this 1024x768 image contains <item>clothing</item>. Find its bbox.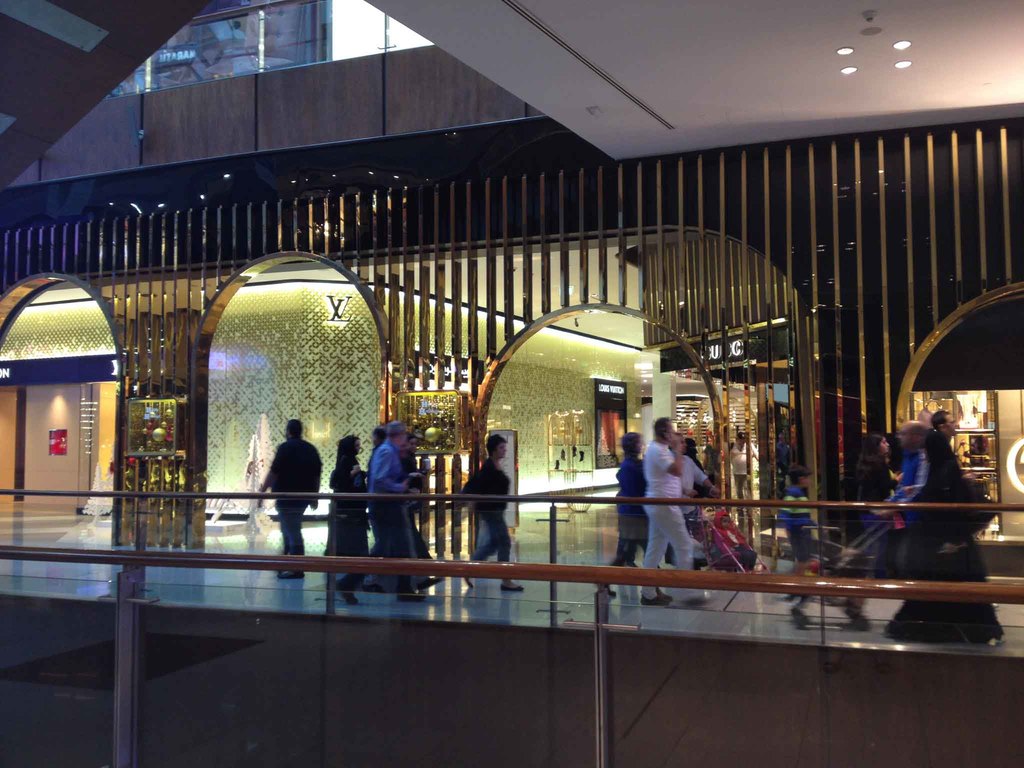
<box>851,460,892,529</box>.
